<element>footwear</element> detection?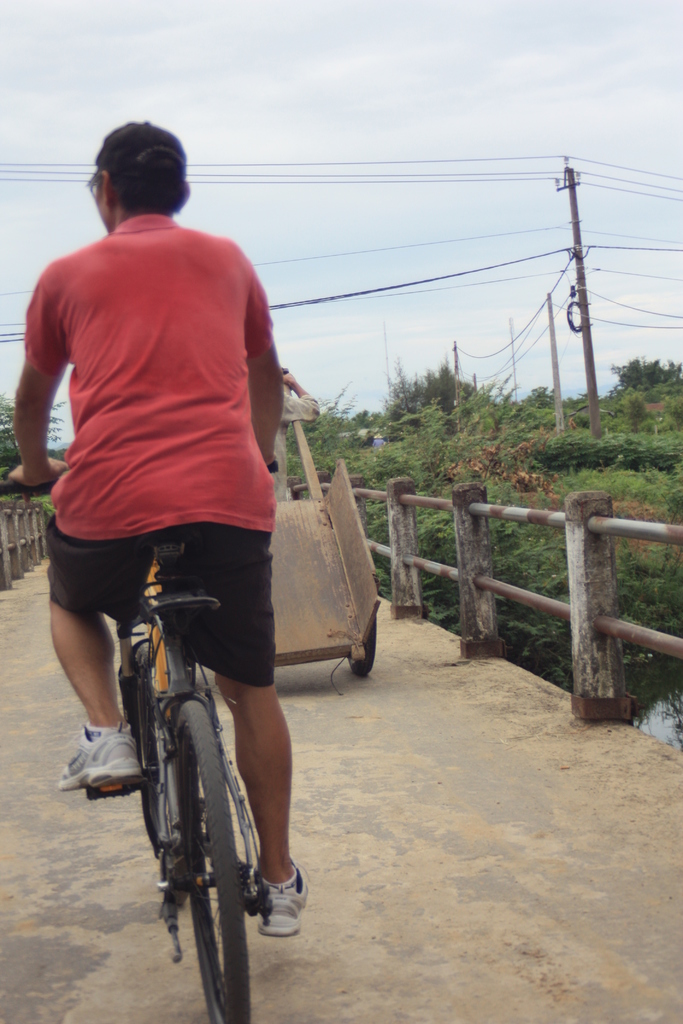
box(260, 860, 307, 939)
